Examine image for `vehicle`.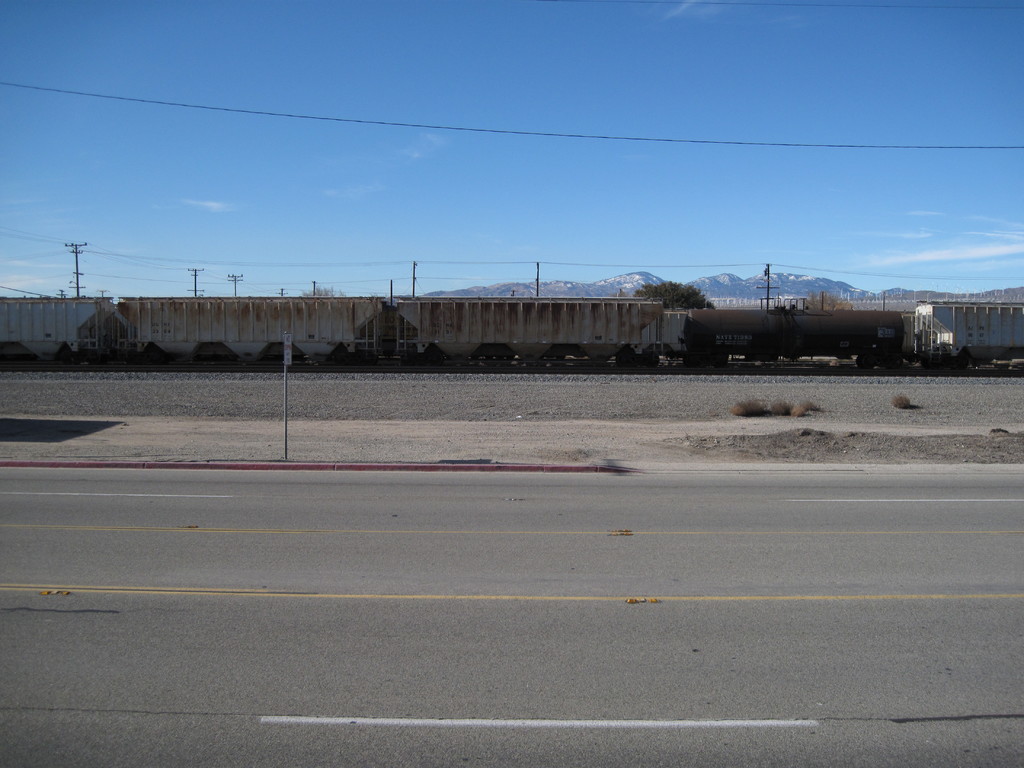
Examination result: x1=31, y1=248, x2=998, y2=371.
